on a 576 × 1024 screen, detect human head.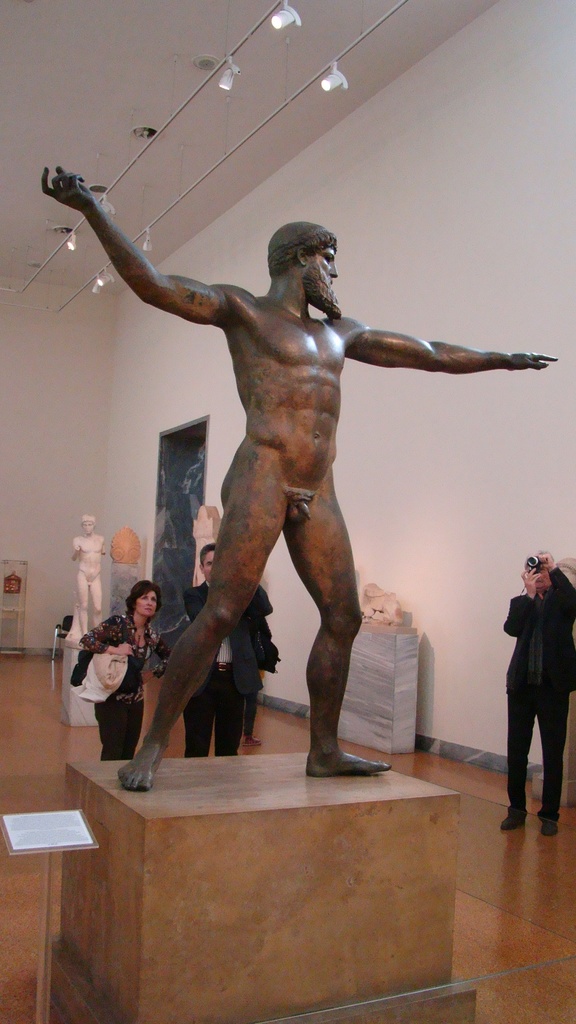
256,211,339,294.
